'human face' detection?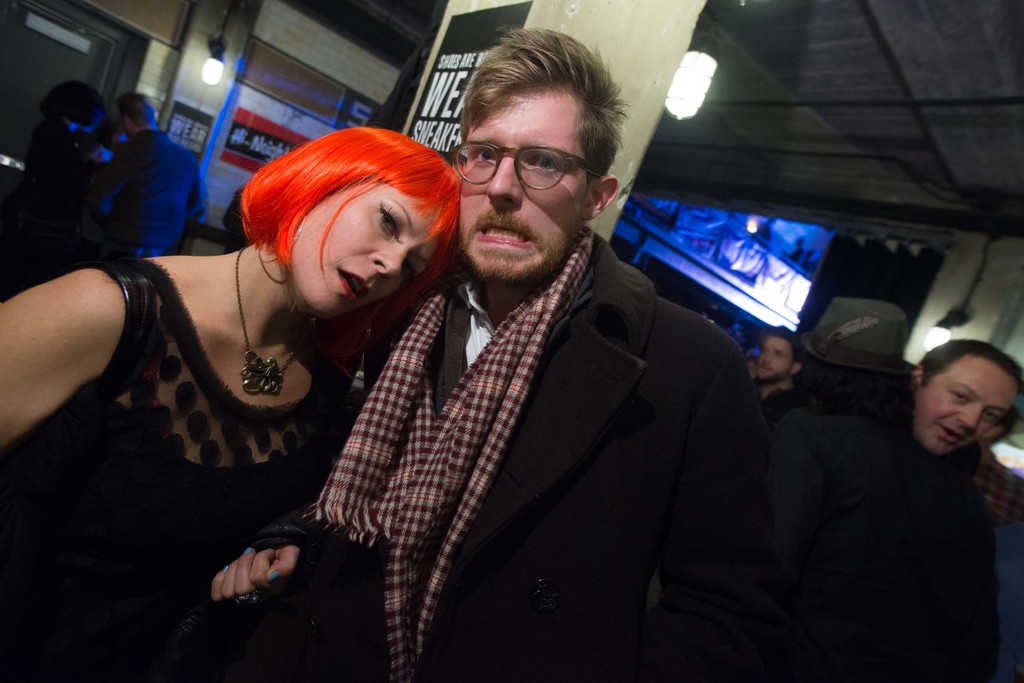
region(290, 175, 438, 317)
